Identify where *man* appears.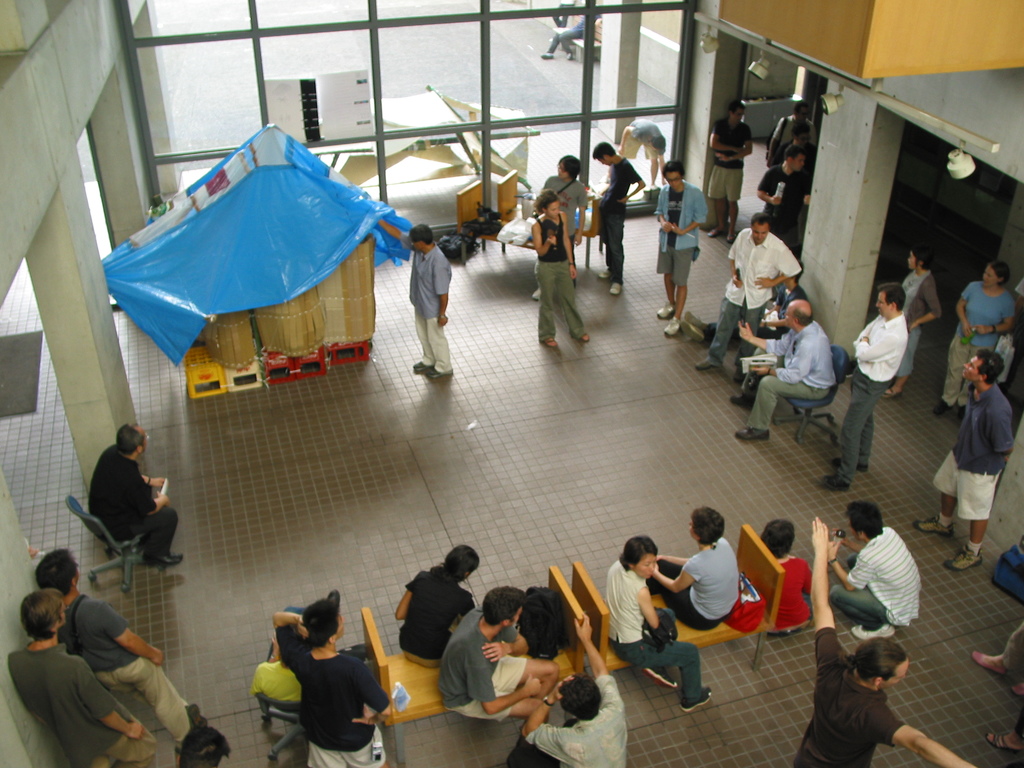
Appears at l=271, t=598, r=392, b=767.
